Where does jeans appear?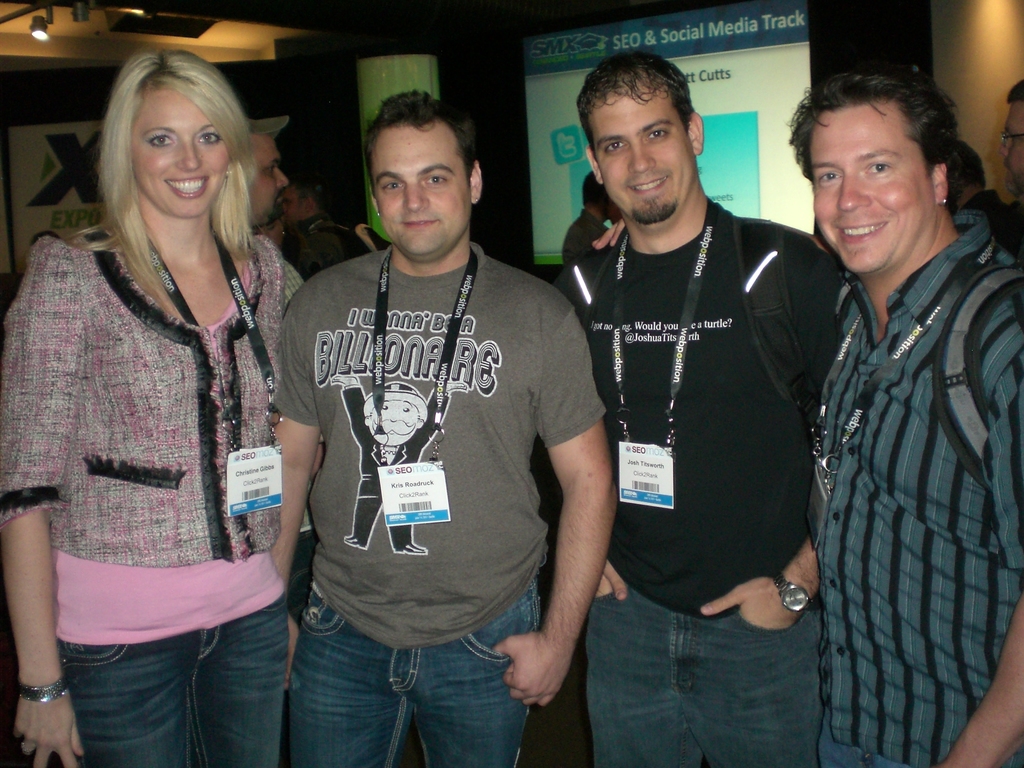
Appears at region(817, 730, 911, 767).
